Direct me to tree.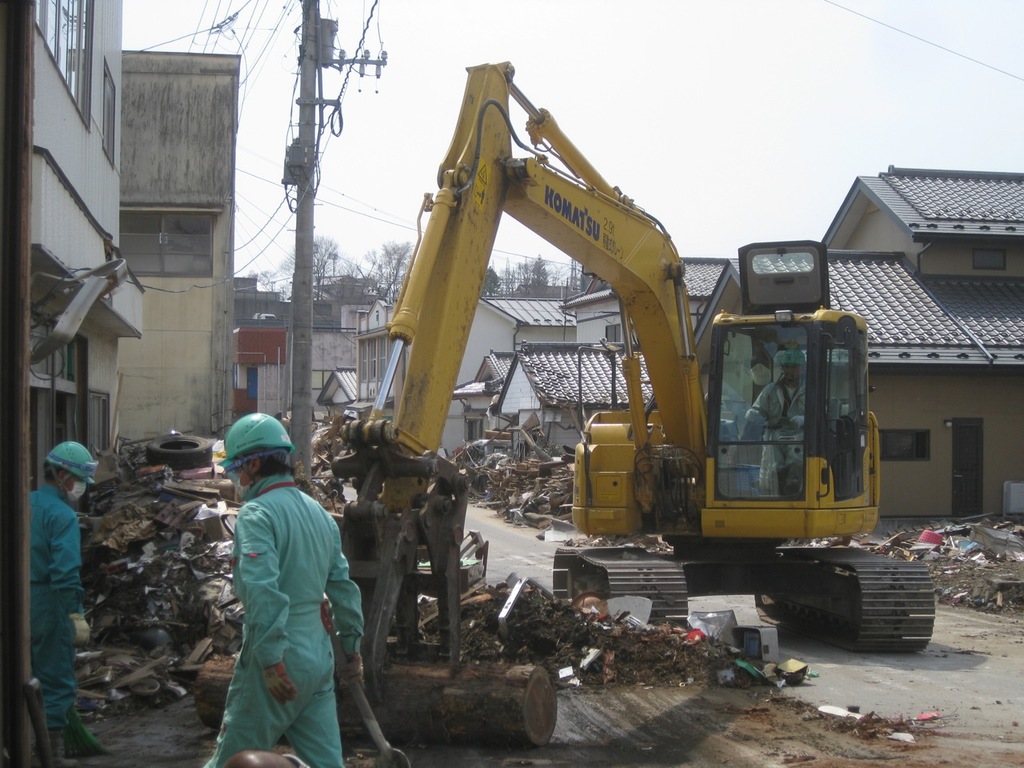
Direction: <region>272, 231, 341, 290</region>.
